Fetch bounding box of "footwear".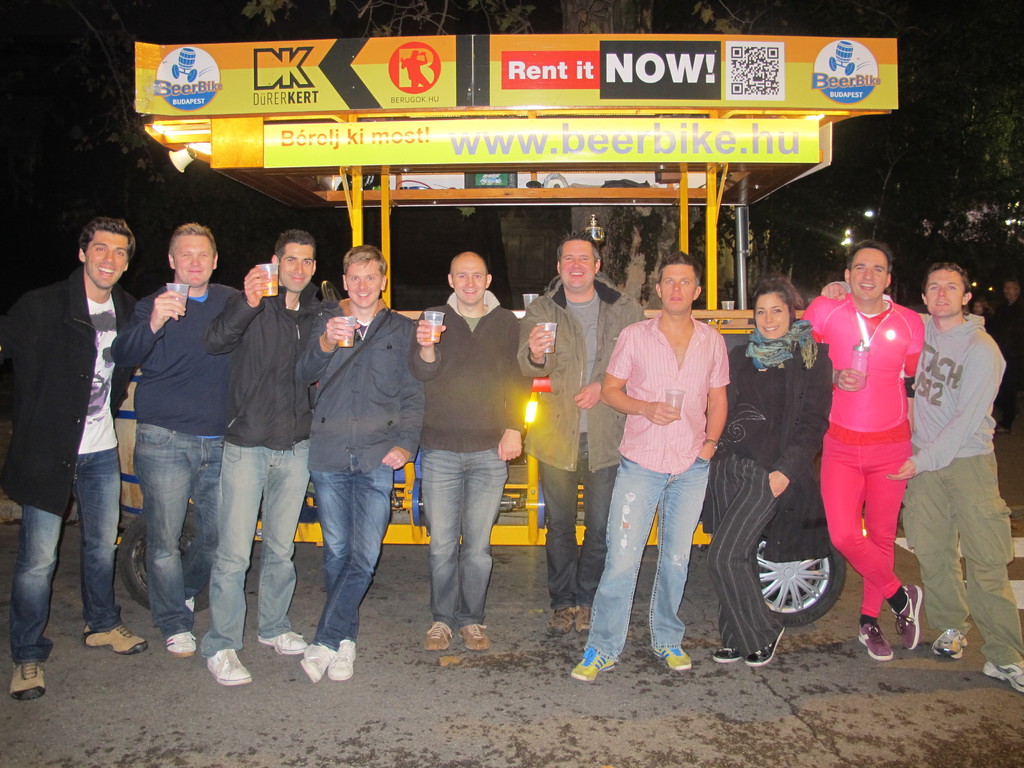
Bbox: 544,610,579,637.
